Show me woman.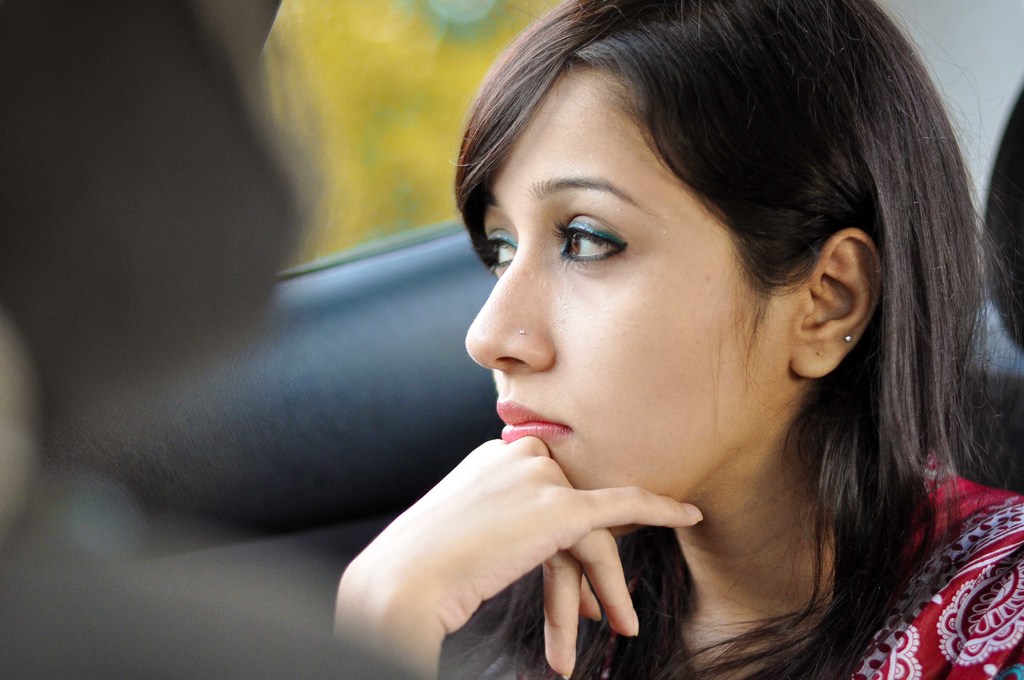
woman is here: [left=328, top=0, right=1023, bottom=679].
